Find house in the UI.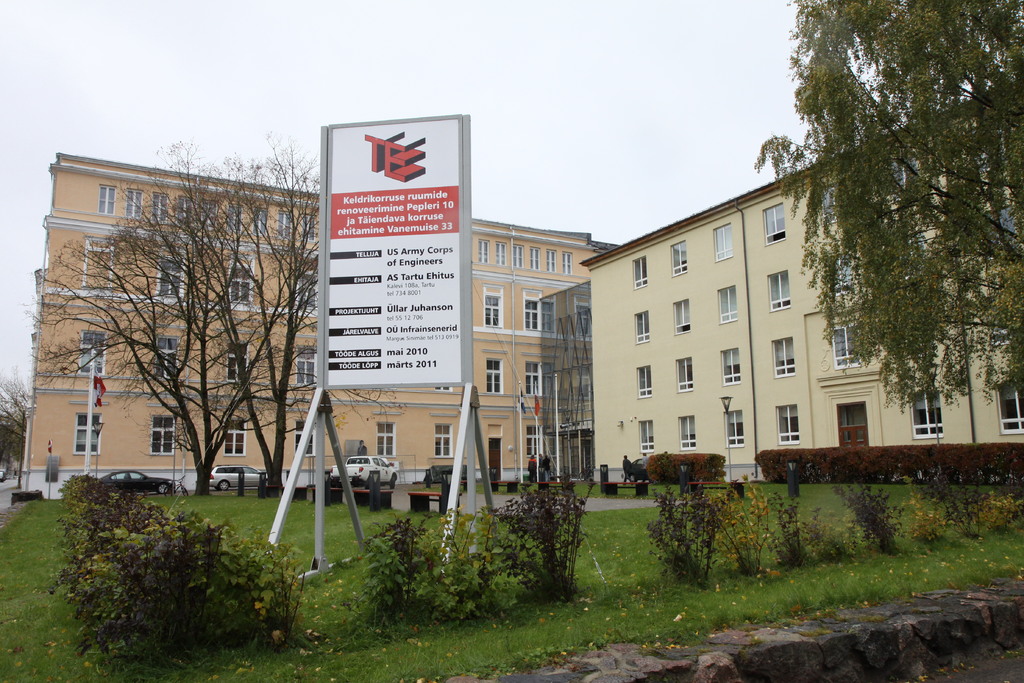
UI element at (x1=22, y1=150, x2=618, y2=500).
